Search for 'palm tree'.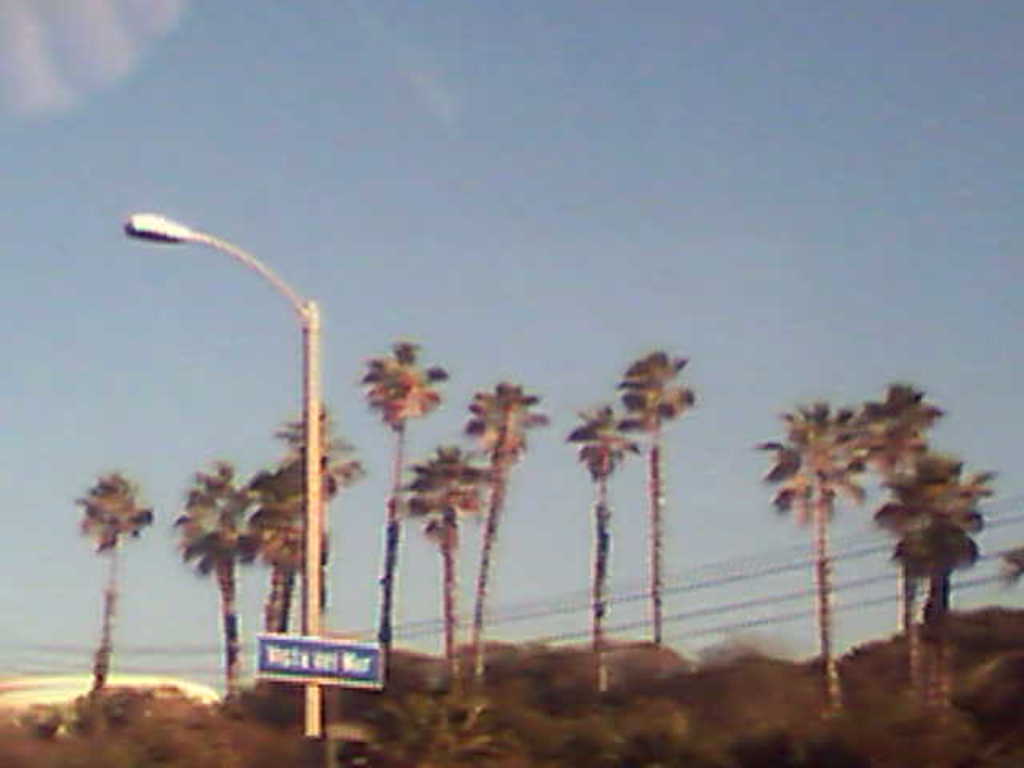
Found at Rect(250, 453, 317, 680).
